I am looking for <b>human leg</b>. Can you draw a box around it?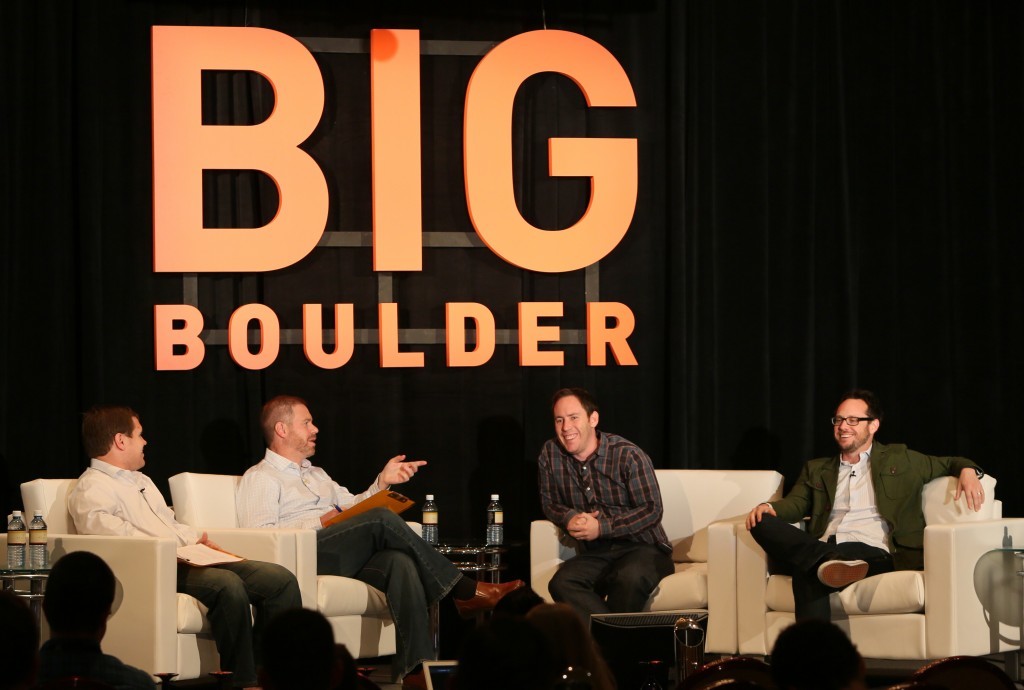
Sure, the bounding box is bbox=(602, 543, 674, 610).
